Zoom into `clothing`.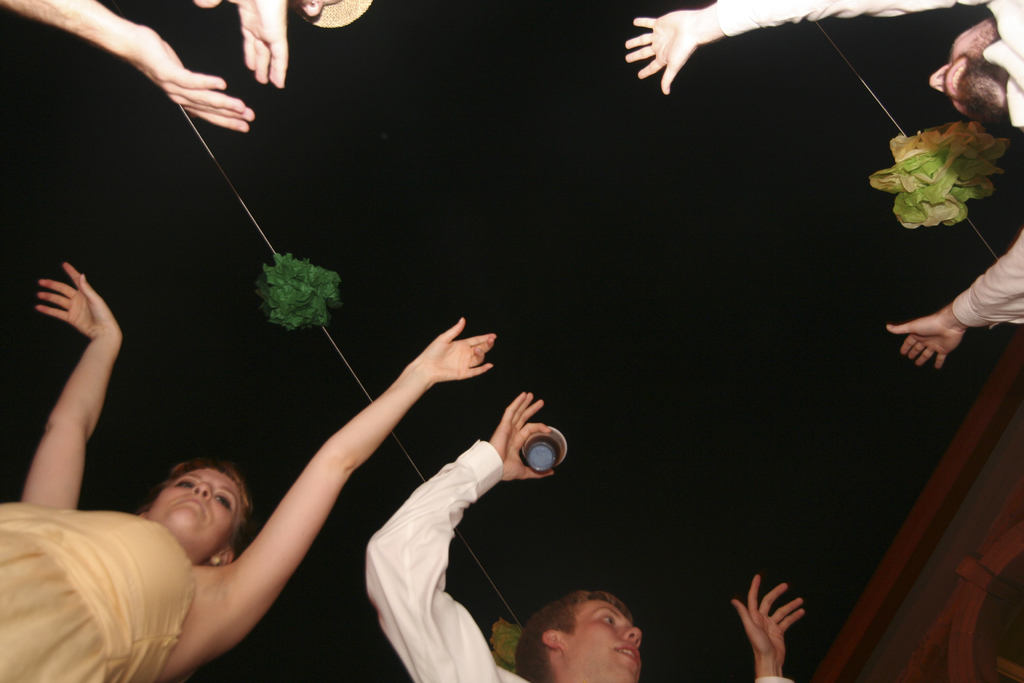
Zoom target: 358:436:544:682.
